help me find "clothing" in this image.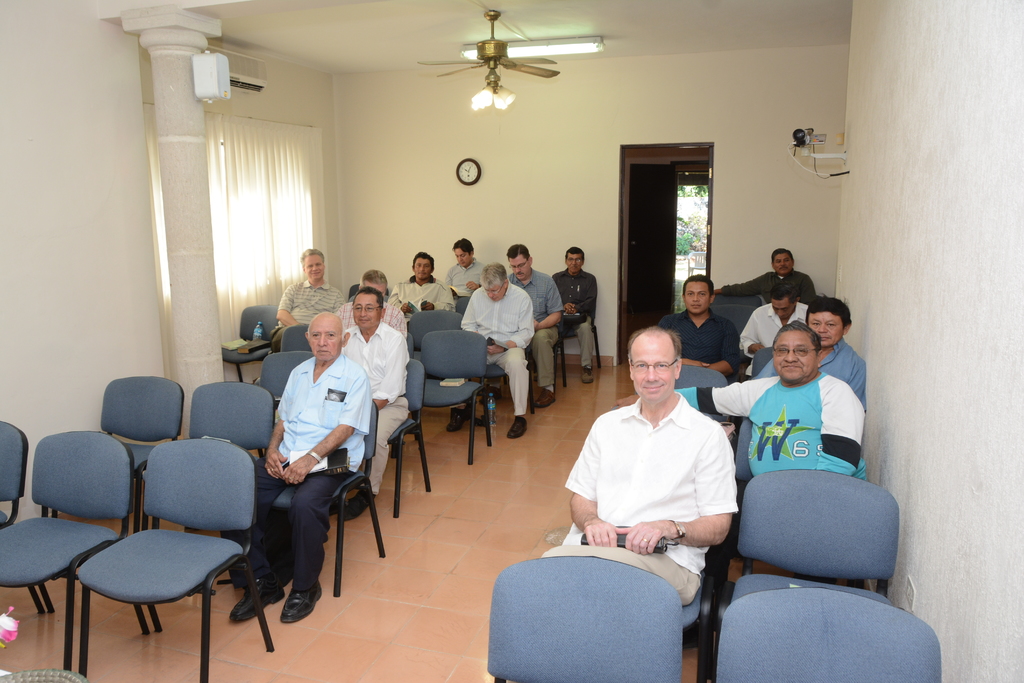
Found it: {"x1": 275, "y1": 279, "x2": 351, "y2": 325}.
